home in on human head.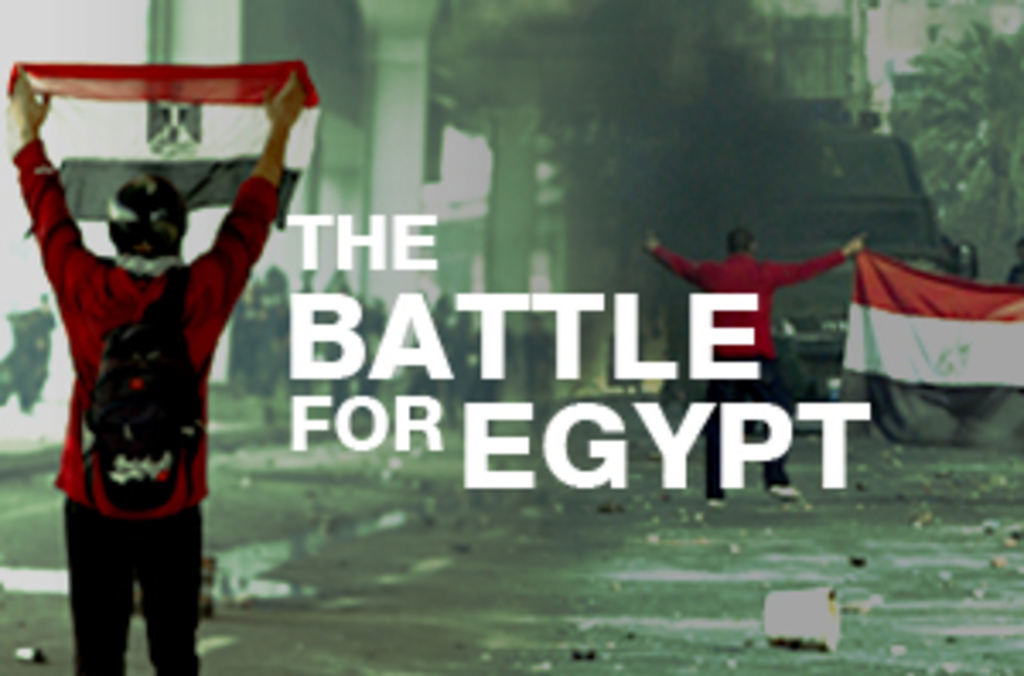
Homed in at 720, 222, 758, 256.
